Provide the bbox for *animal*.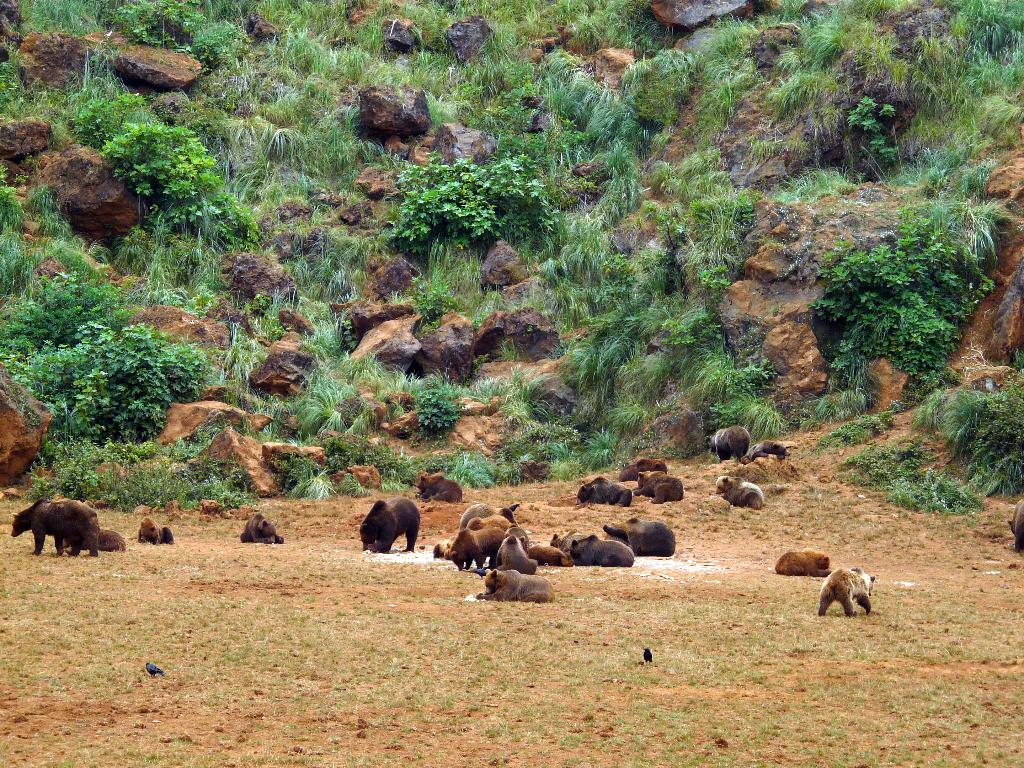
x1=710 y1=472 x2=768 y2=515.
